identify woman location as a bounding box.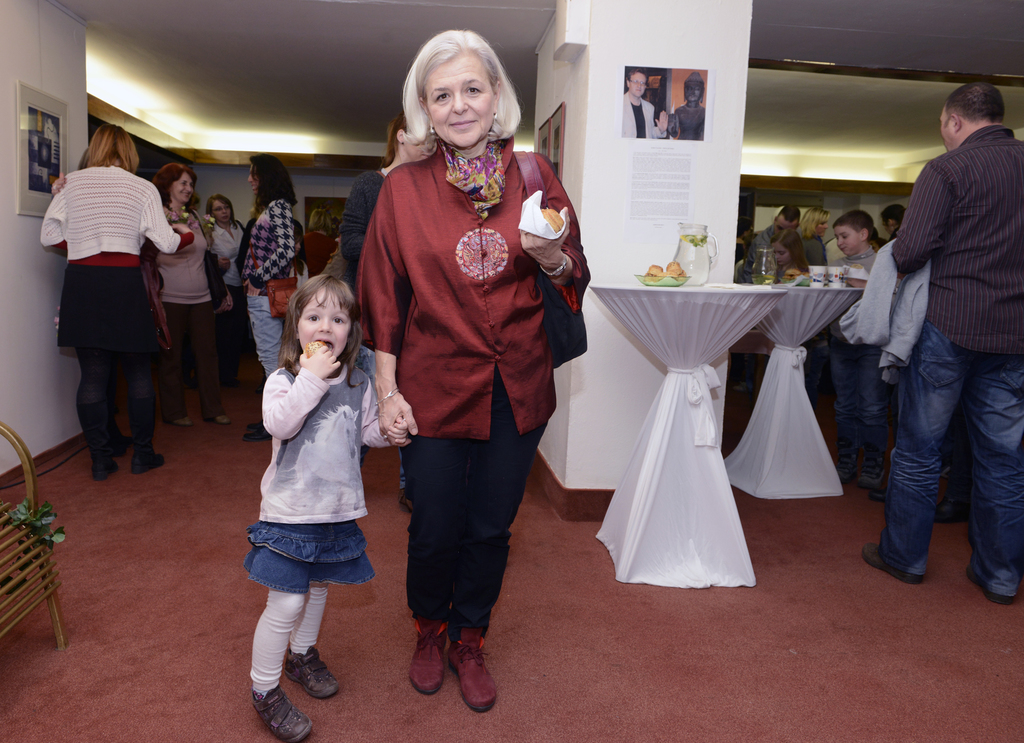
l=40, t=124, r=195, b=478.
